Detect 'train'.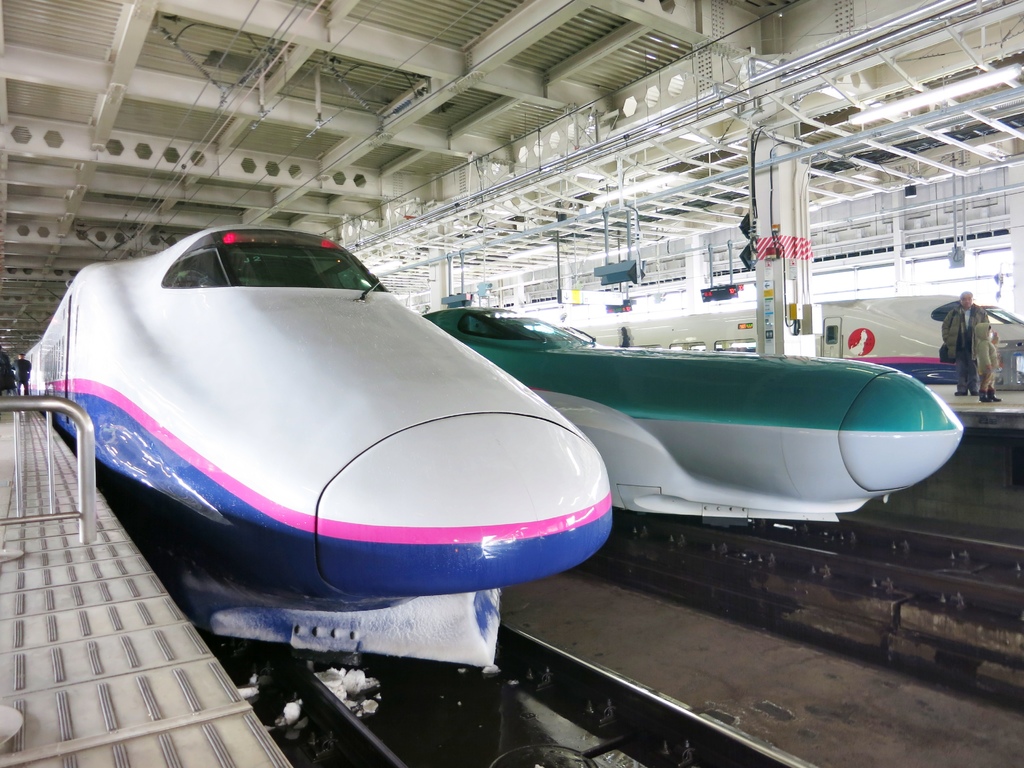
Detected at bbox=(22, 226, 604, 668).
